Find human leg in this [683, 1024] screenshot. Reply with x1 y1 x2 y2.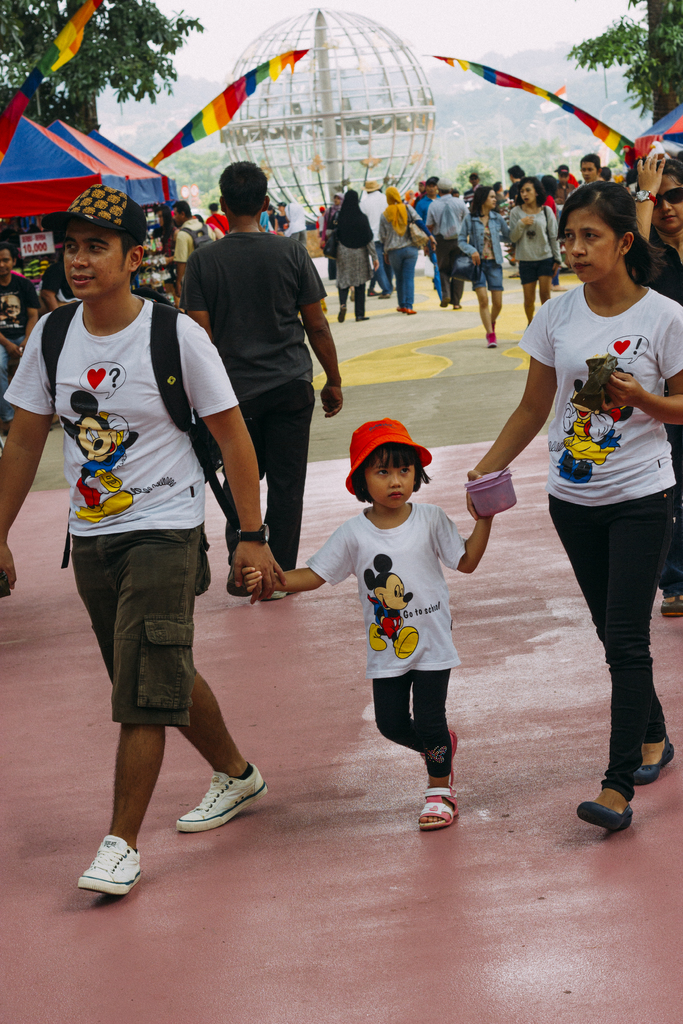
577 481 682 834.
